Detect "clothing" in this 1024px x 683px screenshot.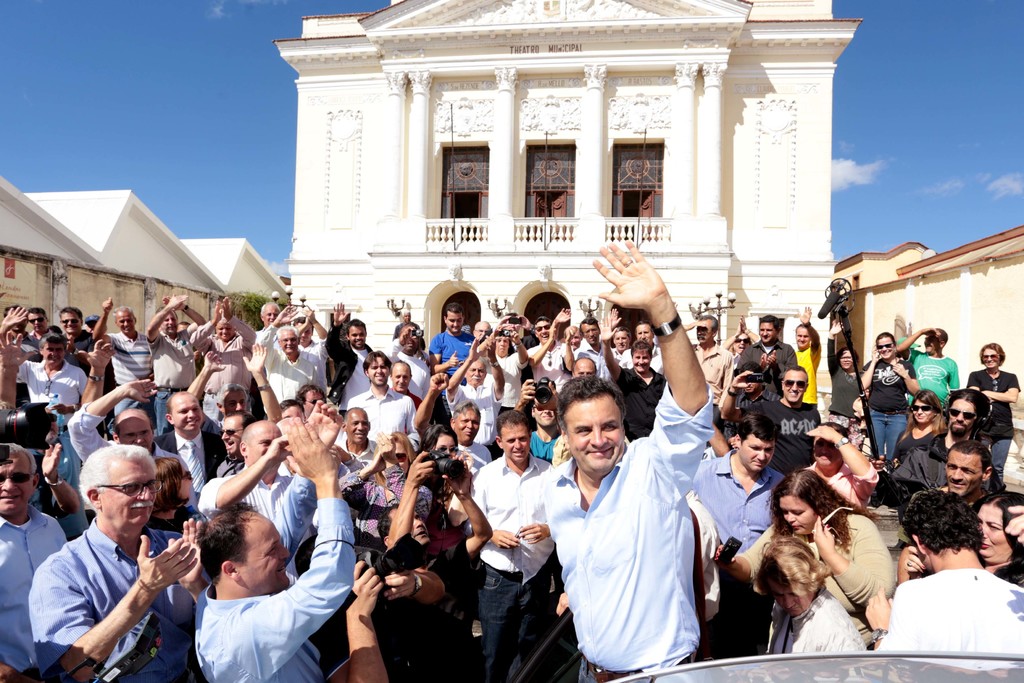
Detection: 967:373:1020:486.
